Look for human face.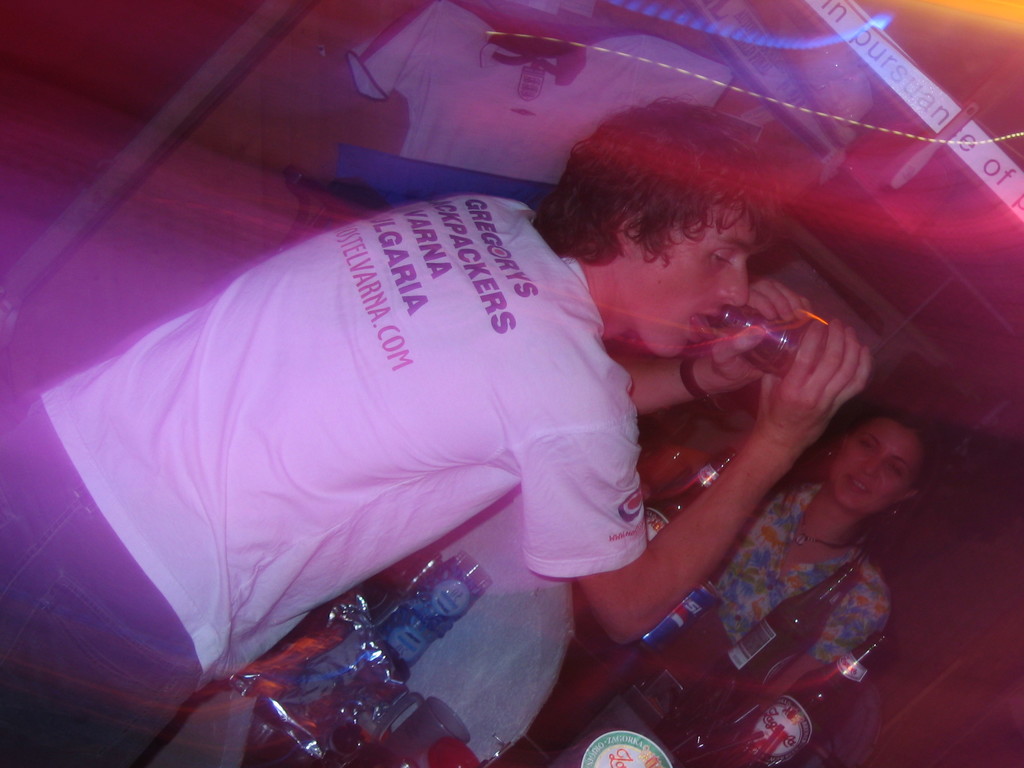
Found: x1=831, y1=416, x2=925, y2=508.
